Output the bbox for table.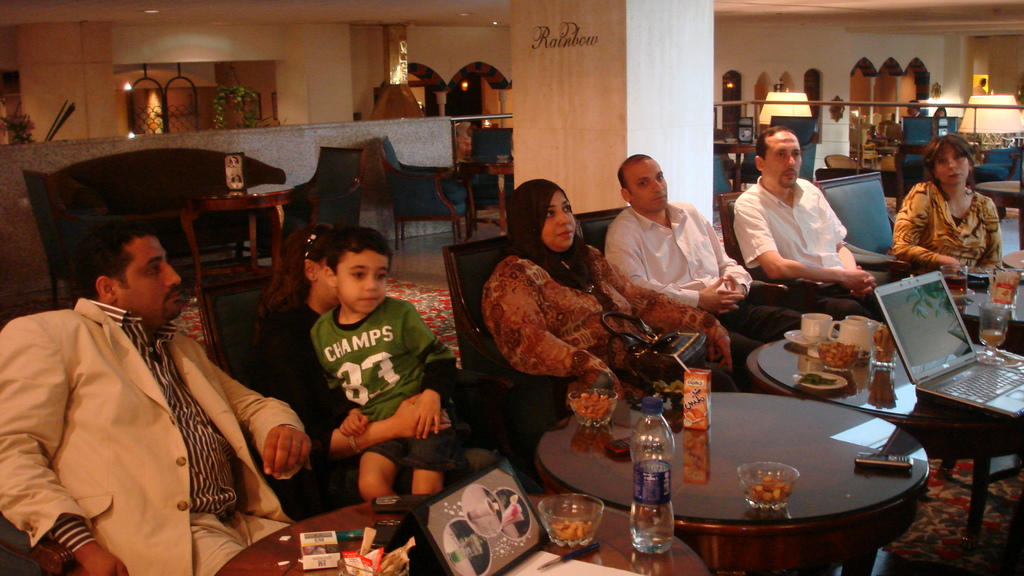
locate(942, 275, 1023, 341).
